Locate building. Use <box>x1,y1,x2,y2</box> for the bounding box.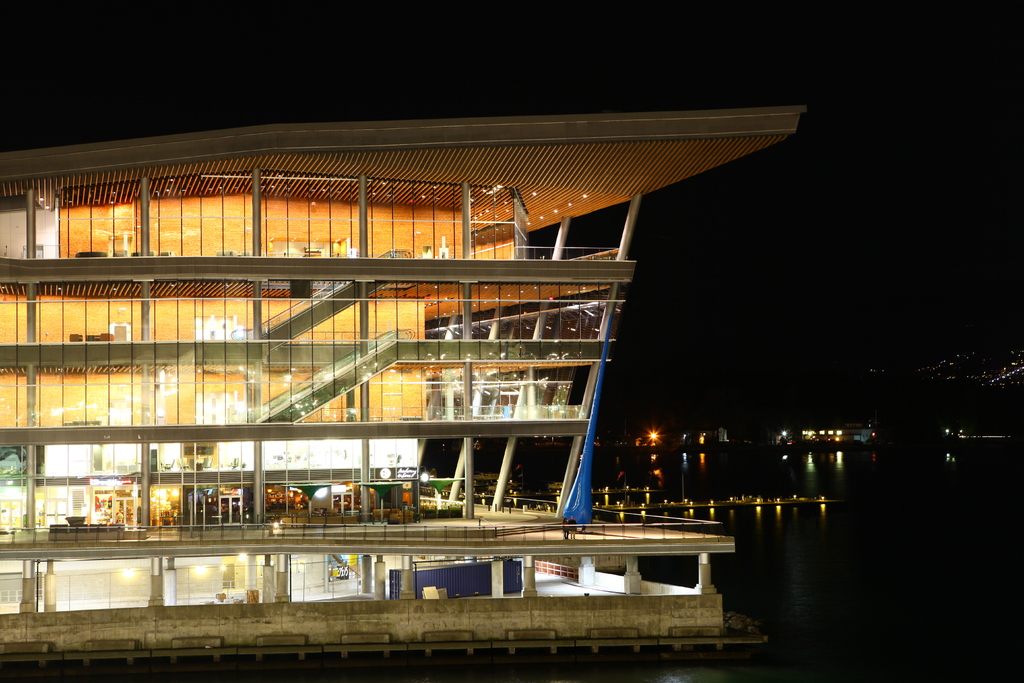
<box>0,104,804,661</box>.
